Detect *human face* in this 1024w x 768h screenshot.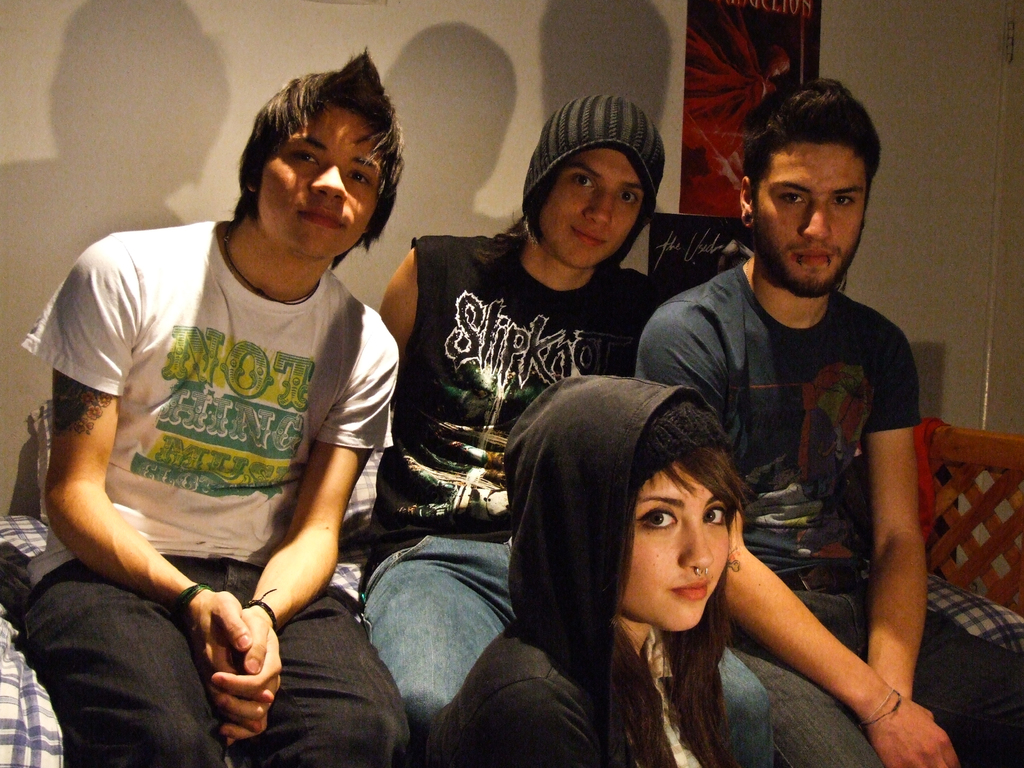
Detection: <box>614,441,744,633</box>.
